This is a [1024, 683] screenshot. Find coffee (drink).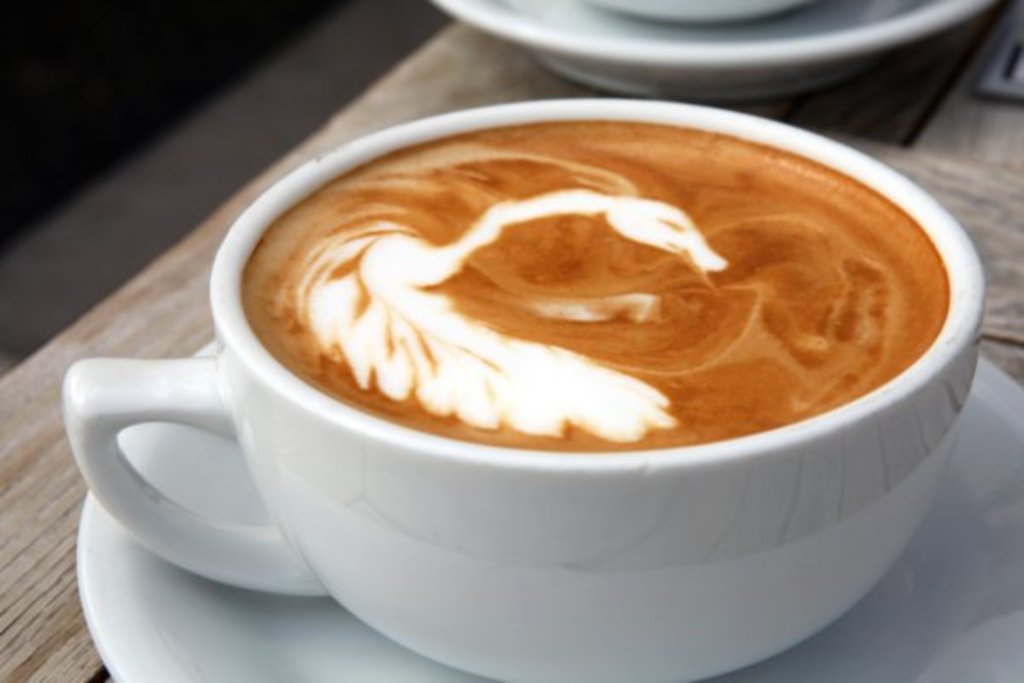
Bounding box: {"left": 133, "top": 96, "right": 998, "bottom": 666}.
